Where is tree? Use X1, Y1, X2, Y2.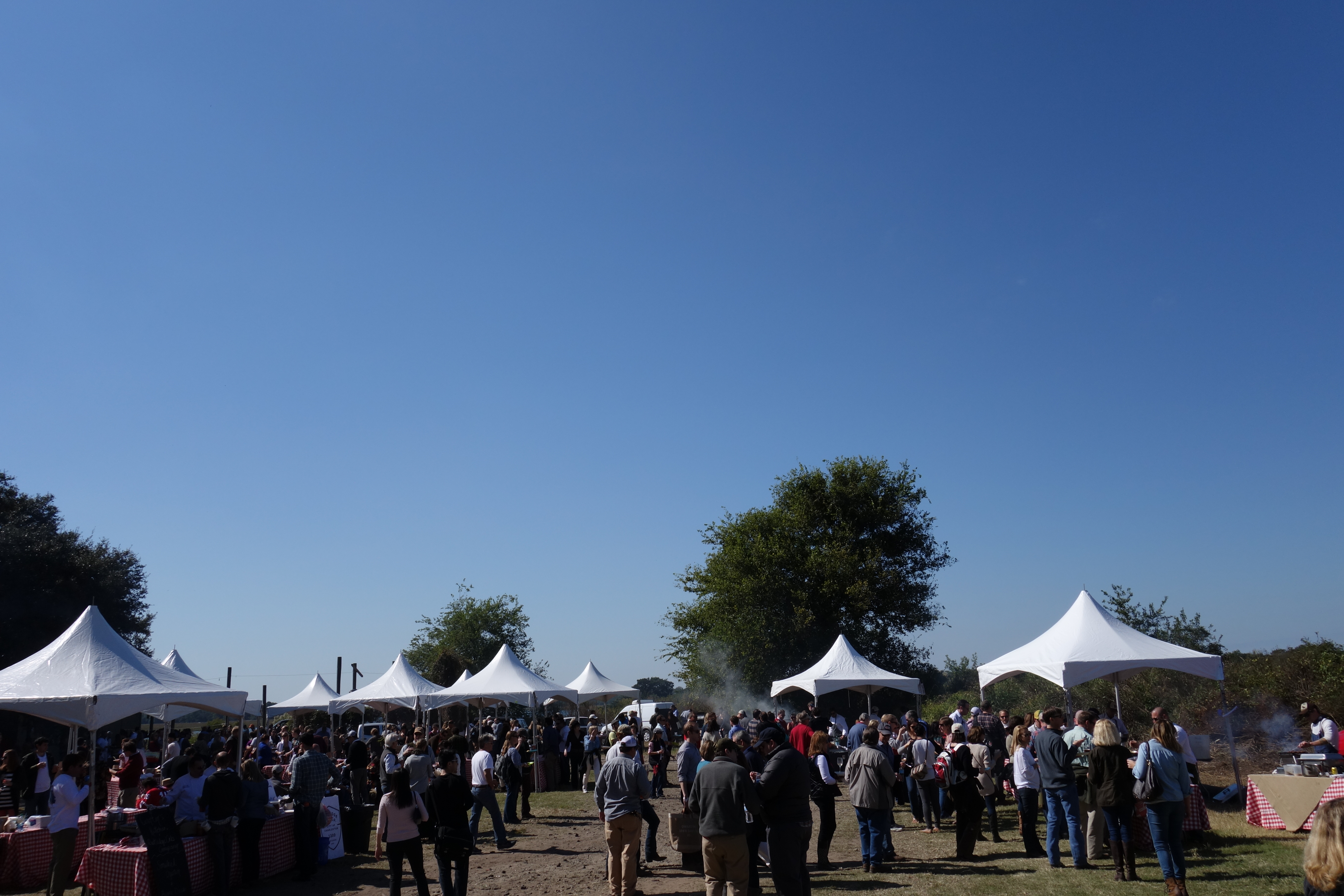
0, 116, 38, 166.
